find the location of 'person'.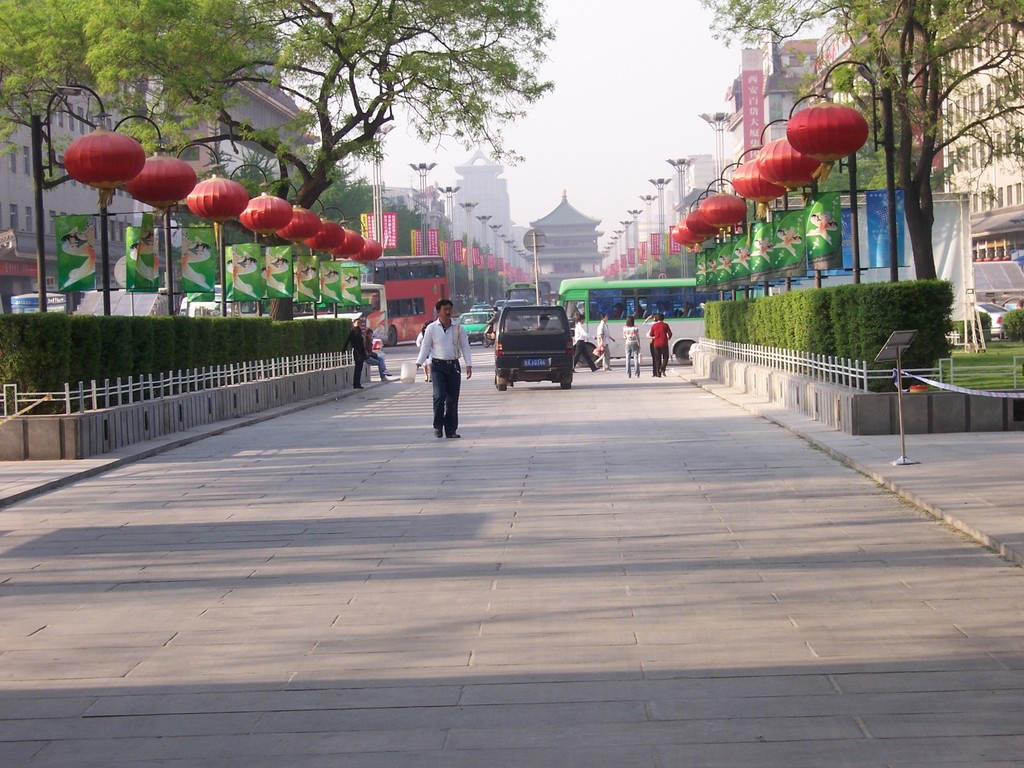
Location: (left=623, top=315, right=640, bottom=378).
